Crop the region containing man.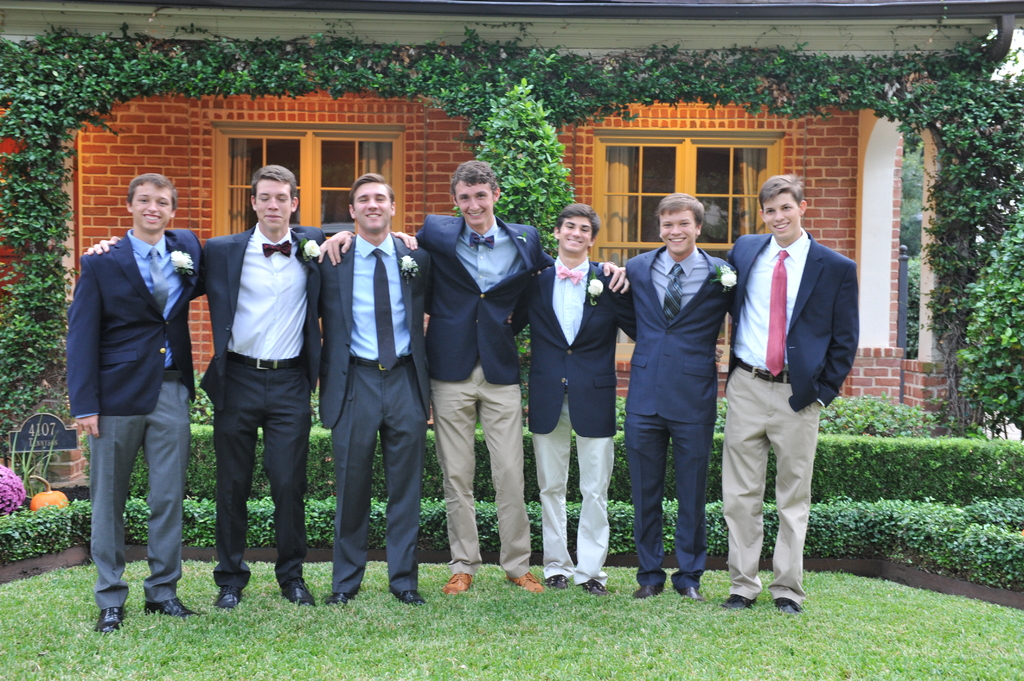
Crop region: select_region(311, 156, 637, 593).
